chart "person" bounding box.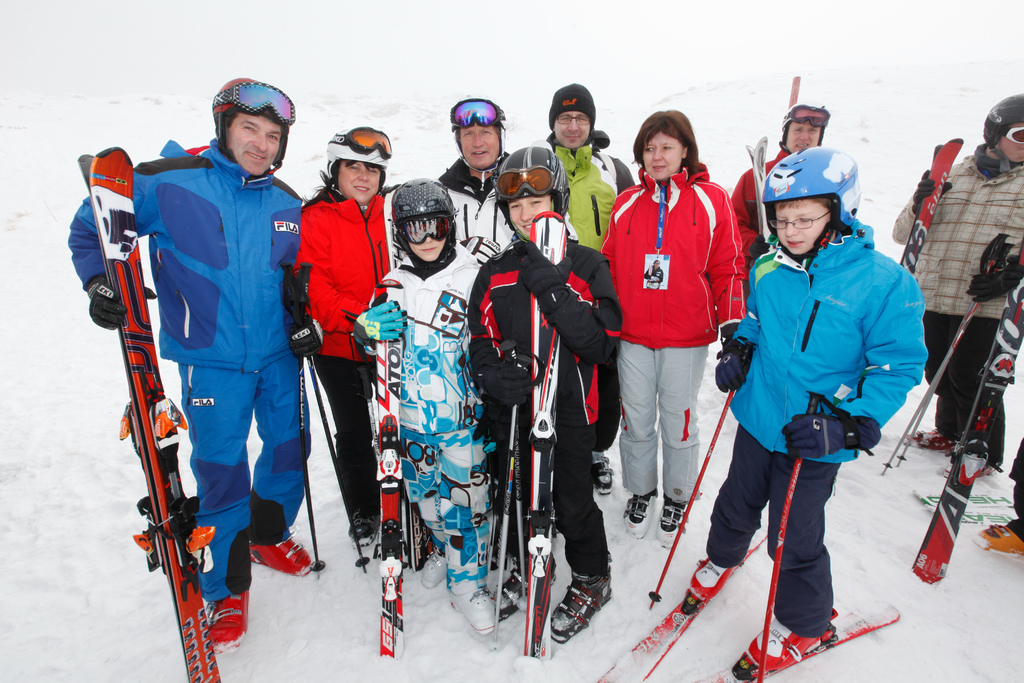
Charted: 442/97/529/261.
